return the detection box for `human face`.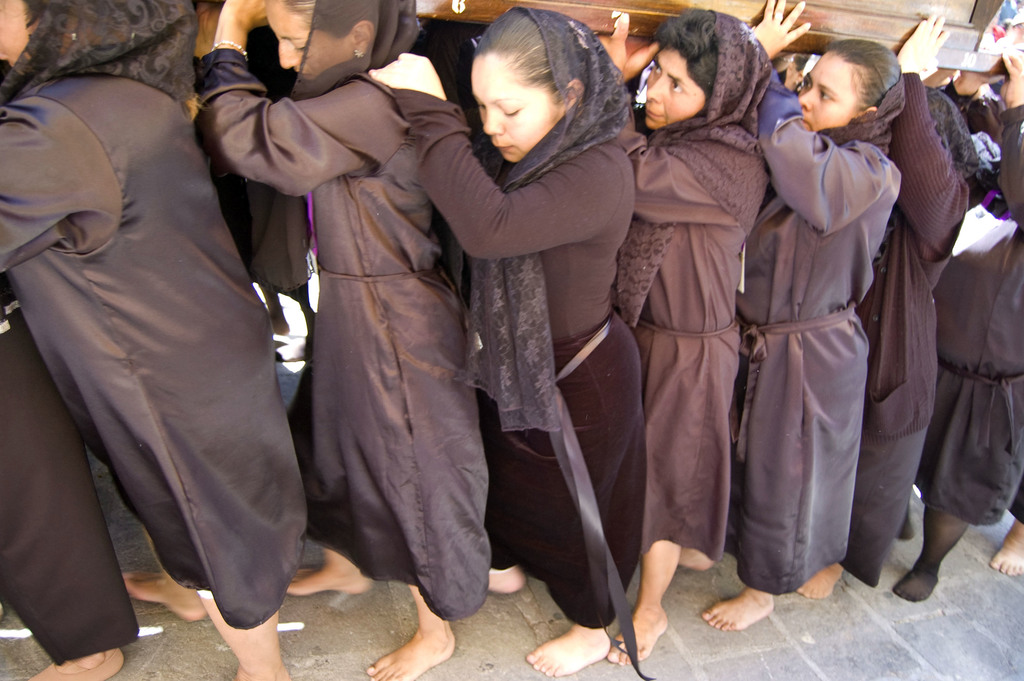
bbox=[0, 0, 31, 67].
